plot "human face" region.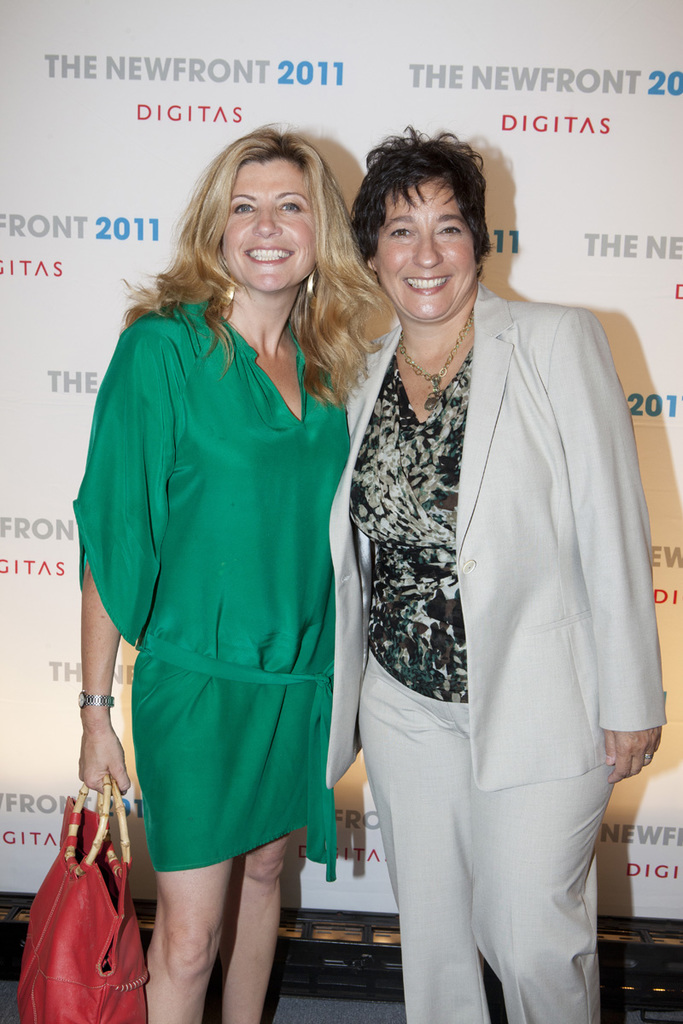
Plotted at {"x1": 220, "y1": 160, "x2": 319, "y2": 295}.
